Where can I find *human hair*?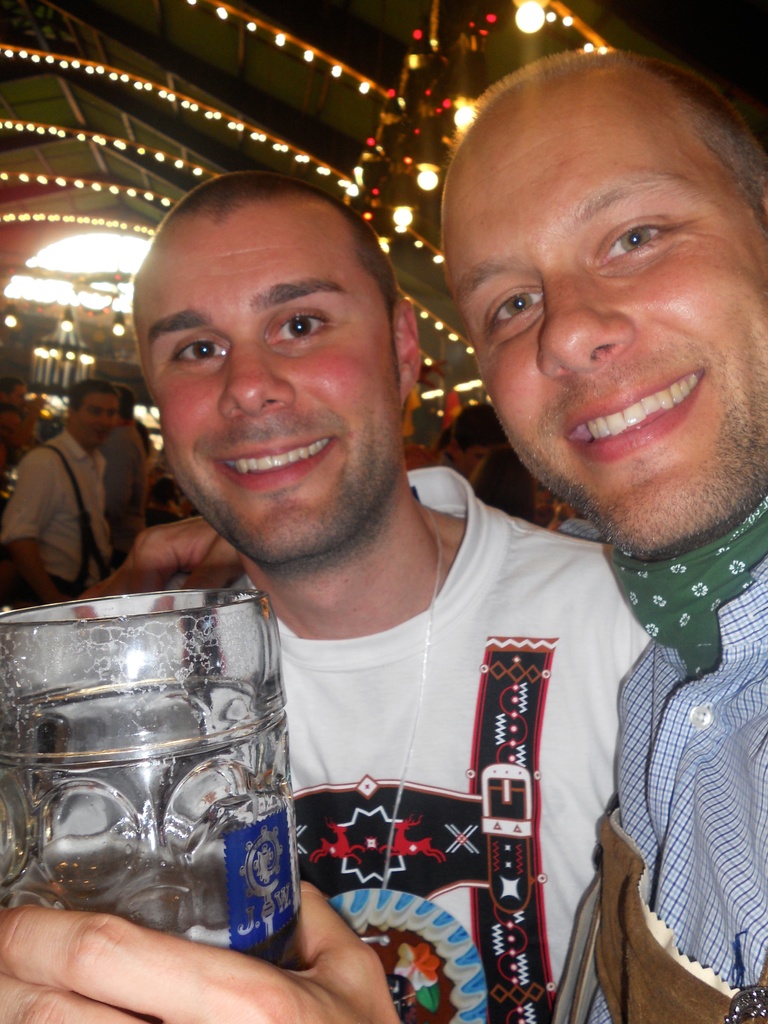
You can find it at box=[466, 448, 539, 522].
